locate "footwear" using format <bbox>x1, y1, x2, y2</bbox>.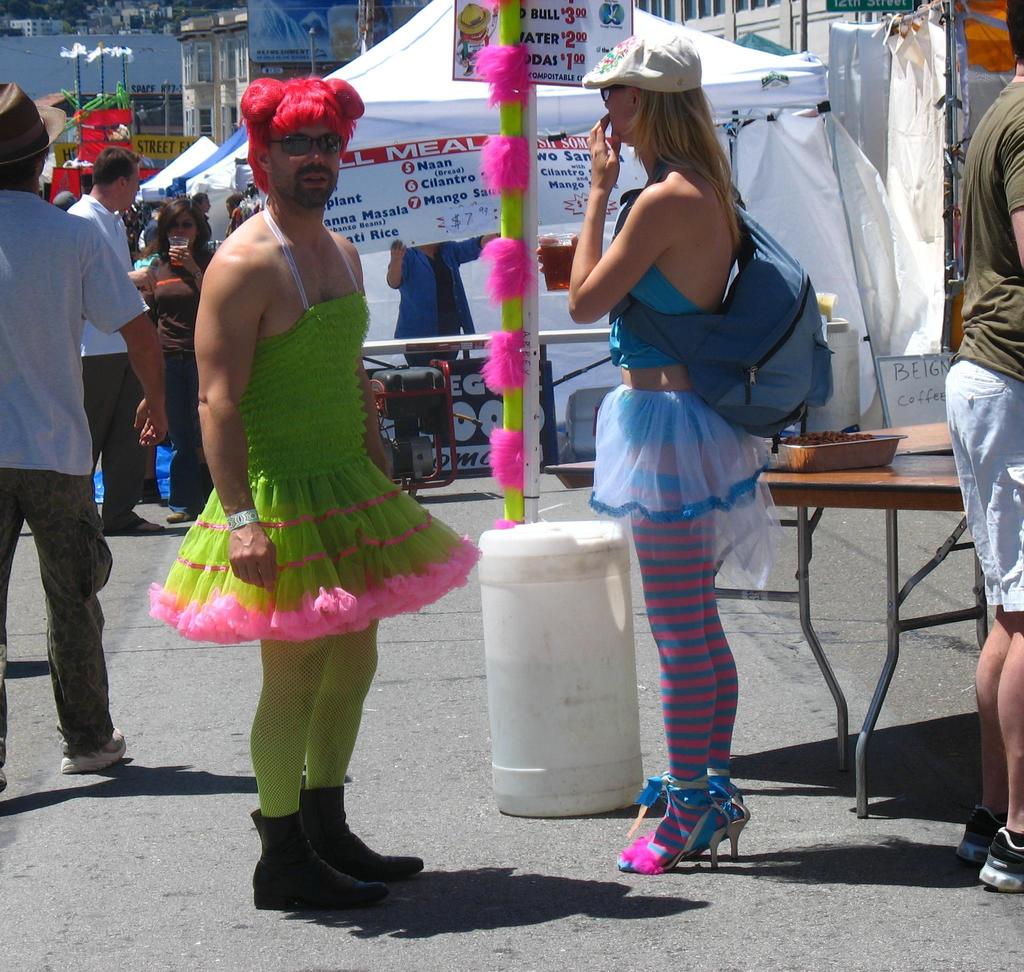
<bbox>976, 815, 1023, 896</bbox>.
